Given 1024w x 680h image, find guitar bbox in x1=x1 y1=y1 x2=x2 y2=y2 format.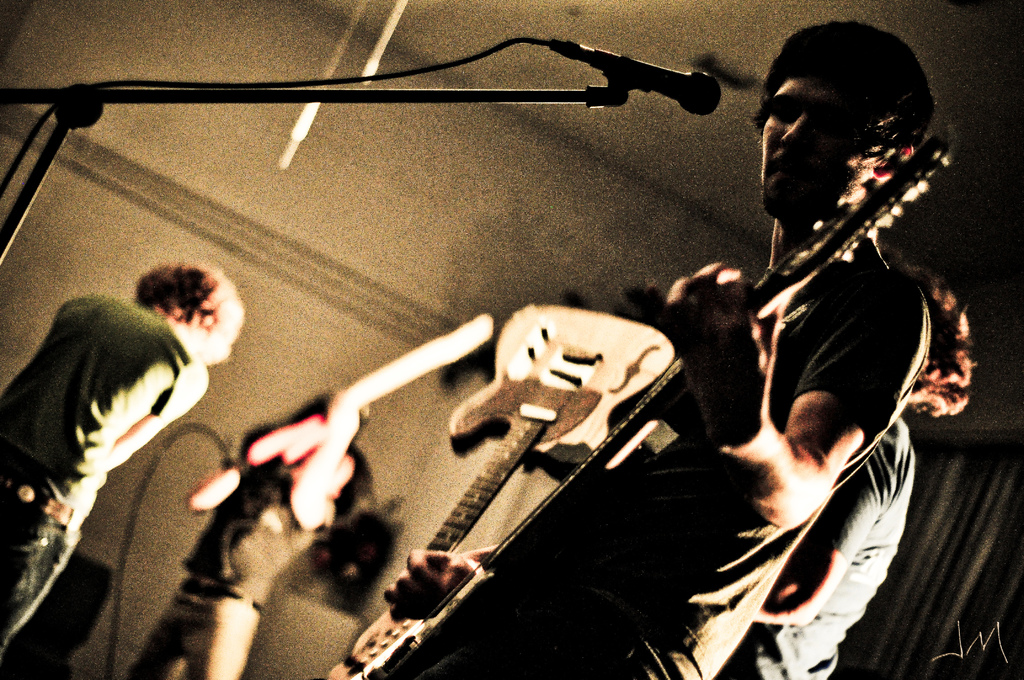
x1=337 y1=303 x2=673 y2=679.
